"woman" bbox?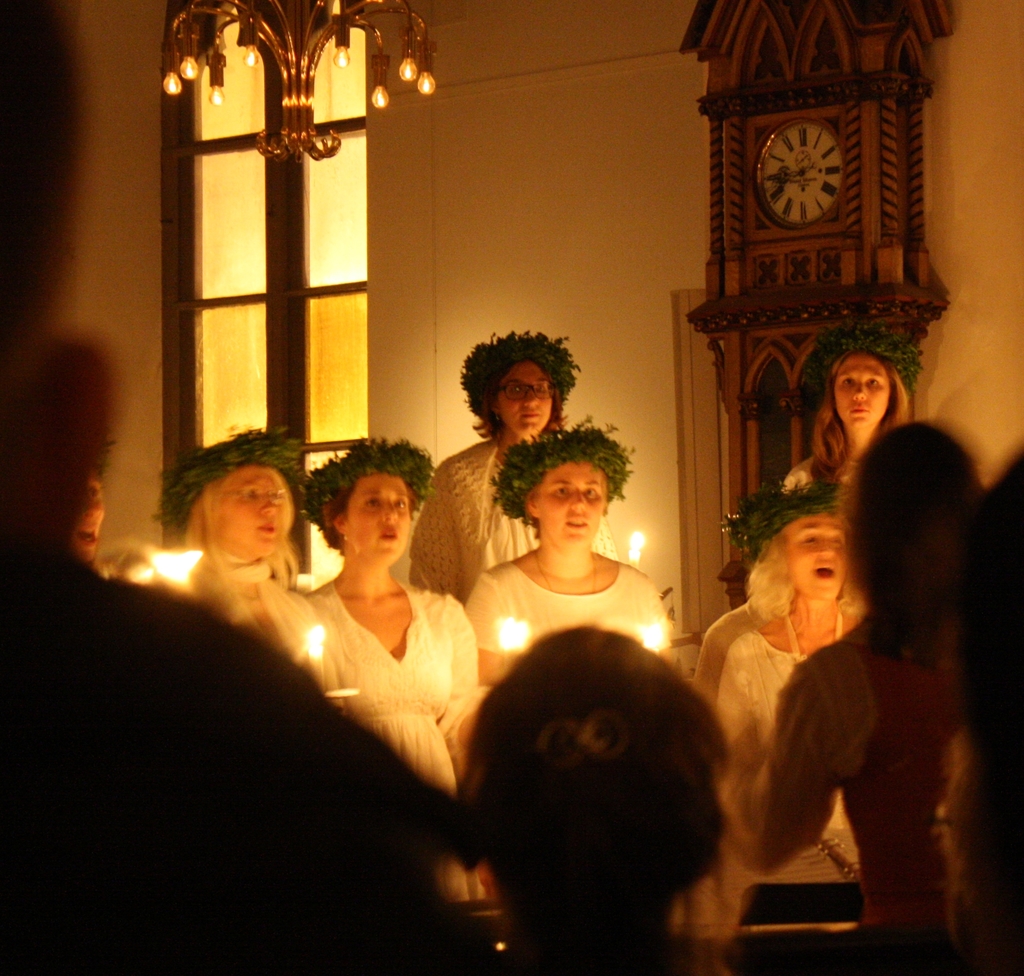
<bbox>156, 426, 363, 724</bbox>
